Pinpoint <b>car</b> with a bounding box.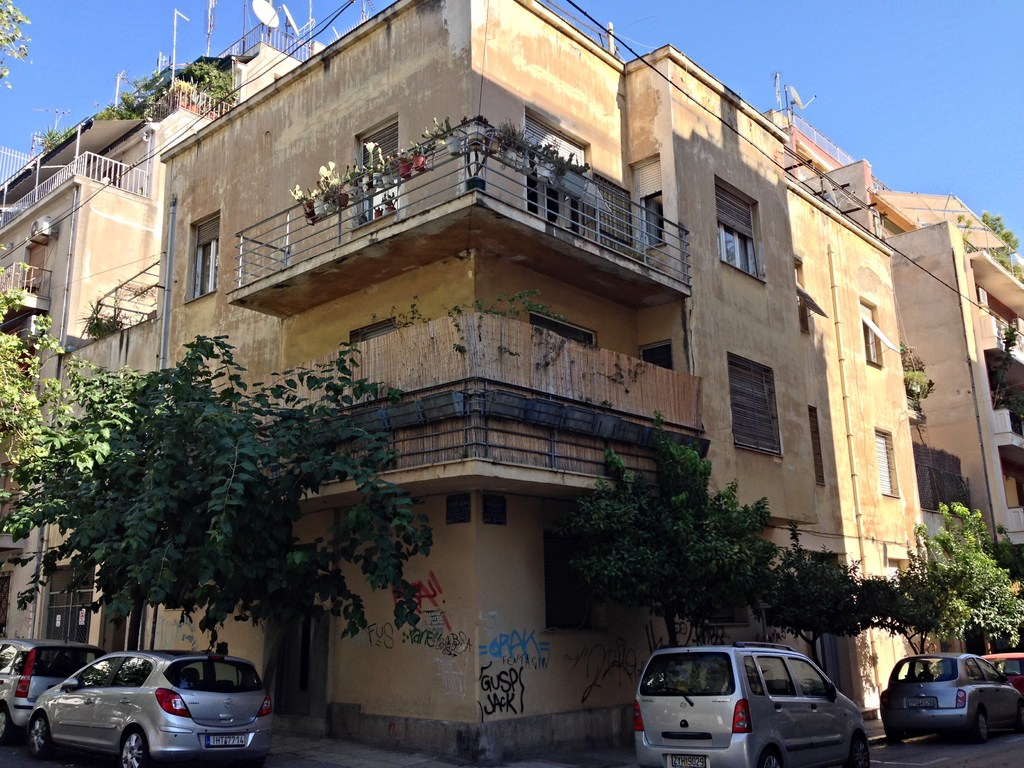
(980,652,1023,691).
